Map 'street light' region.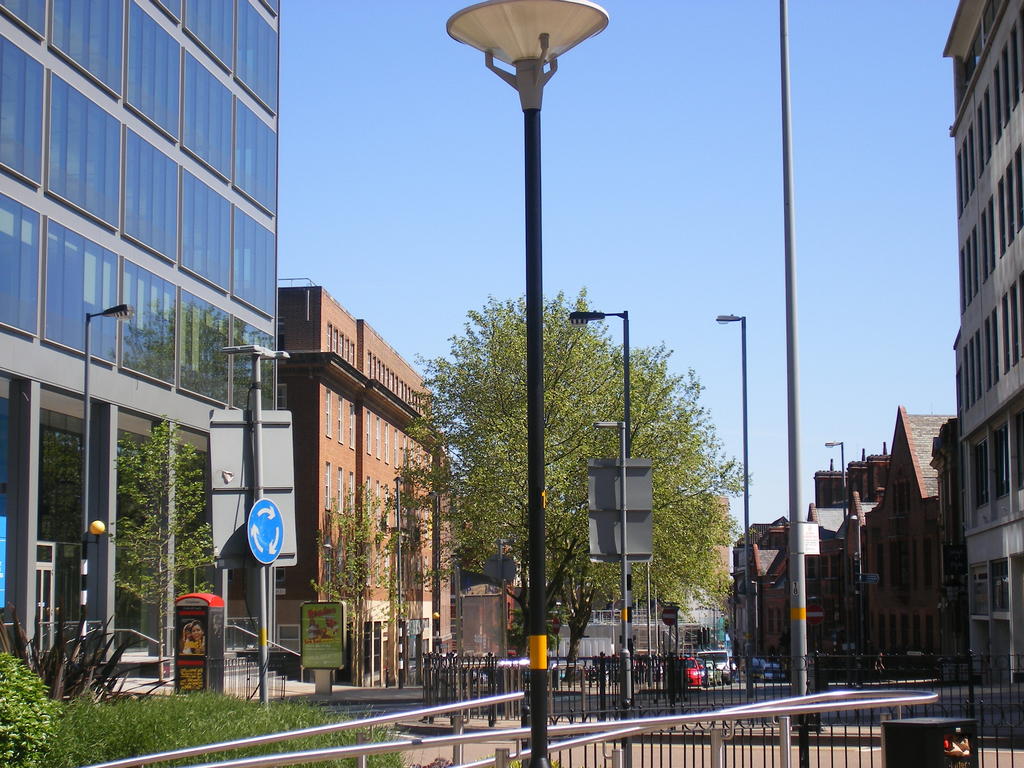
Mapped to {"left": 710, "top": 307, "right": 753, "bottom": 699}.
